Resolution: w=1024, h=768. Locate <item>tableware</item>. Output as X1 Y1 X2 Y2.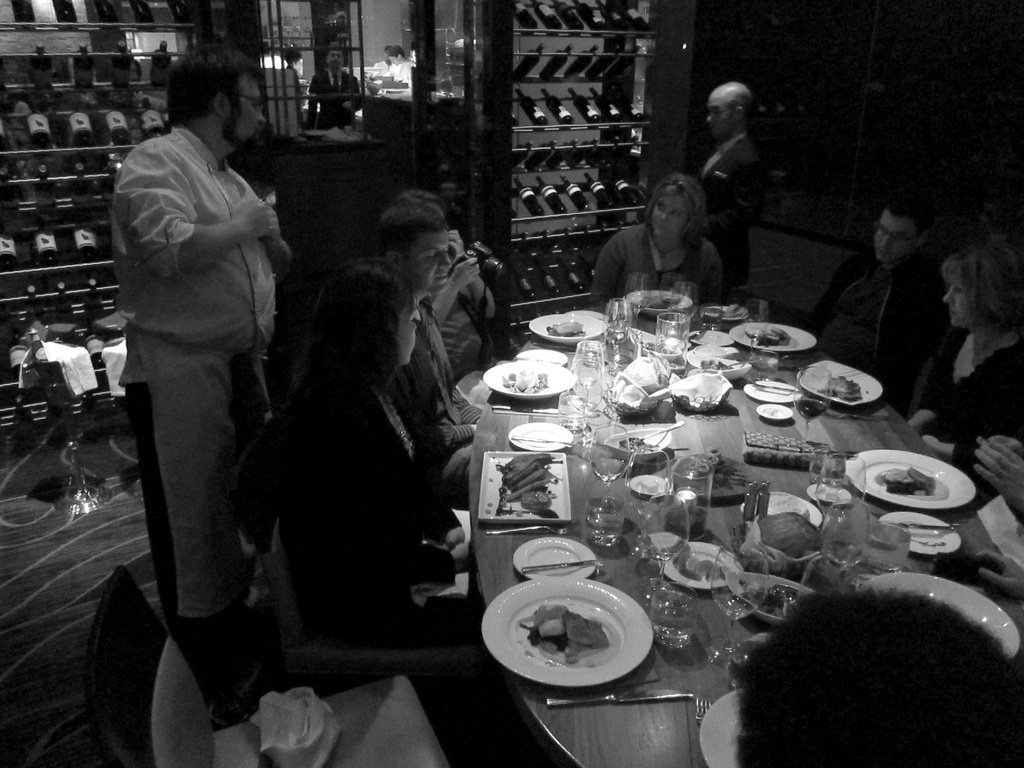
508 420 573 449.
